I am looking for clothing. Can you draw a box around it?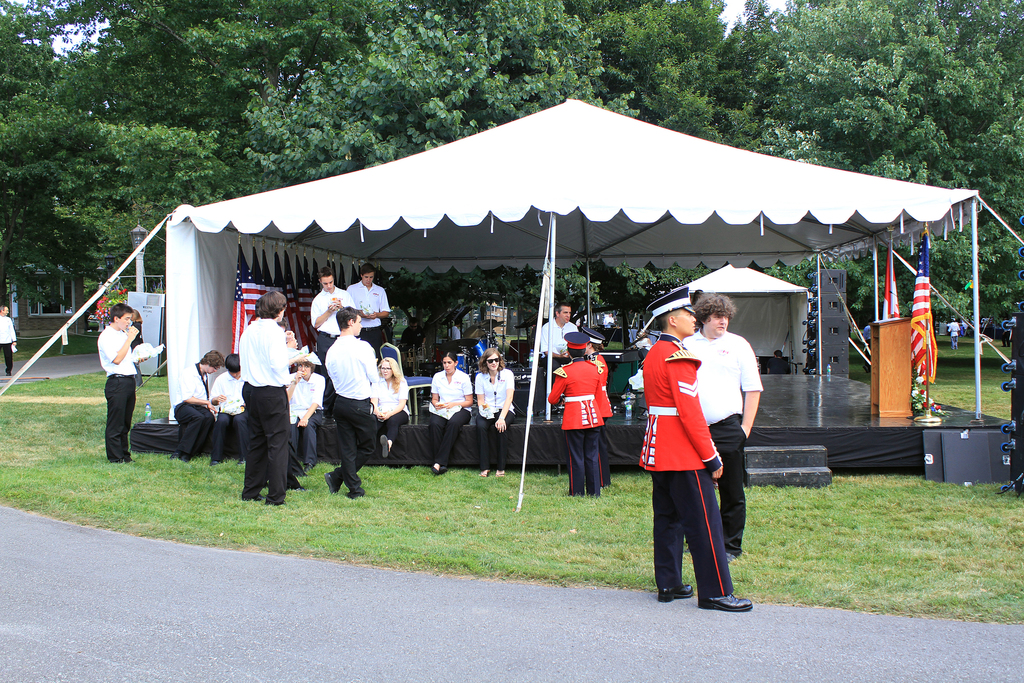
Sure, the bounding box is (95,320,139,460).
